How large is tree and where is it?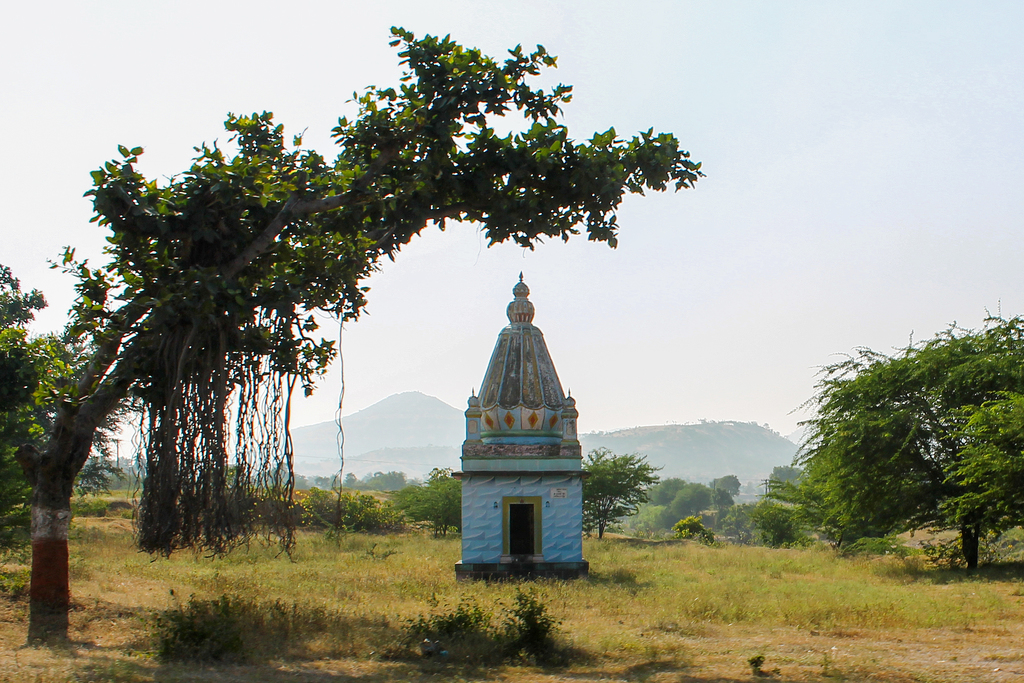
Bounding box: [637,467,748,533].
